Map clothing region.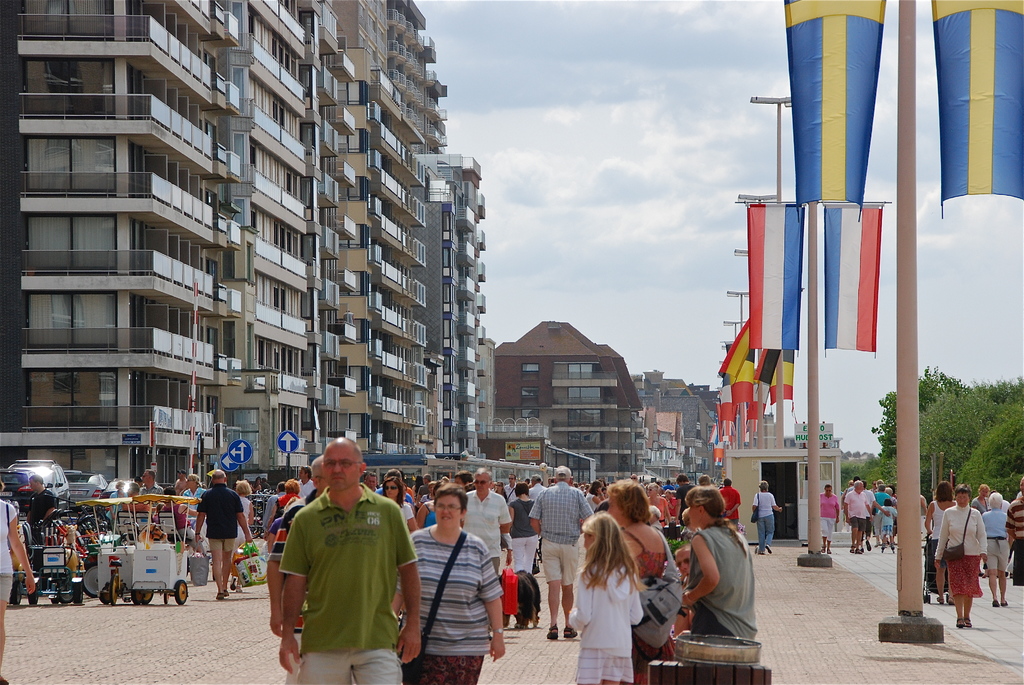
Mapped to bbox=(981, 508, 1010, 577).
